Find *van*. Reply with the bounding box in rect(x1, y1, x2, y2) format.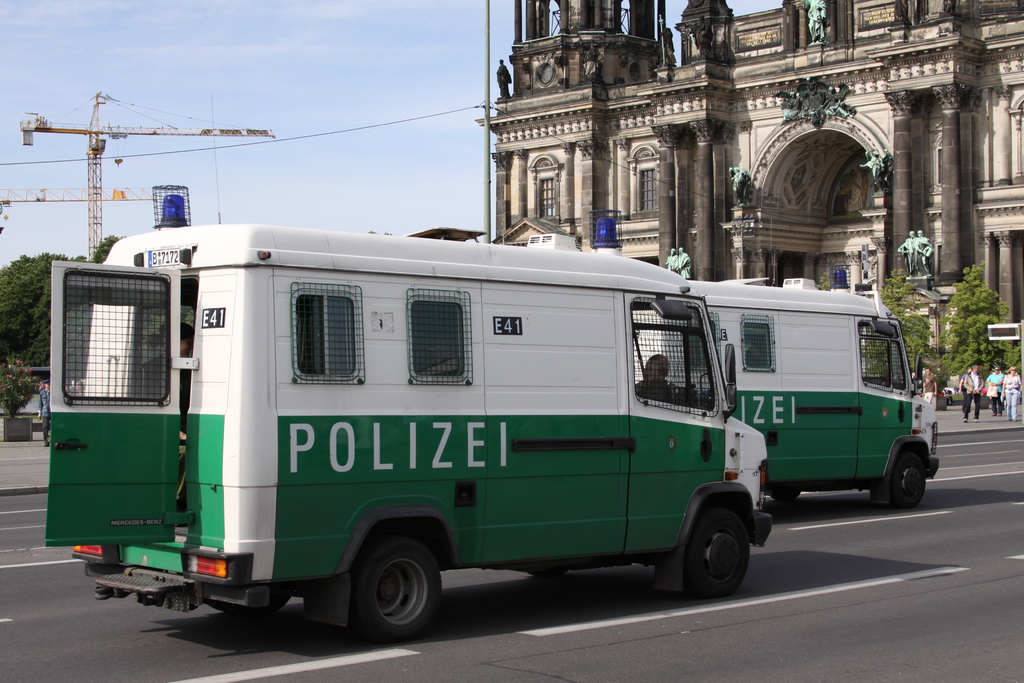
rect(42, 179, 775, 647).
